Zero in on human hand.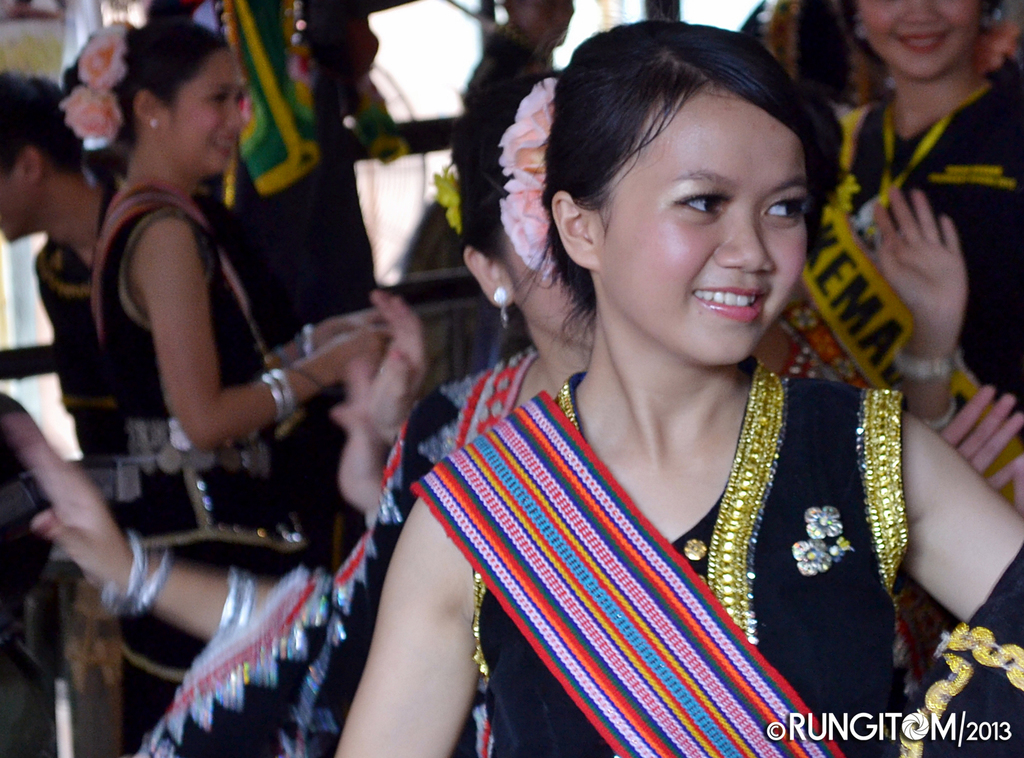
Zeroed in: region(317, 312, 386, 350).
